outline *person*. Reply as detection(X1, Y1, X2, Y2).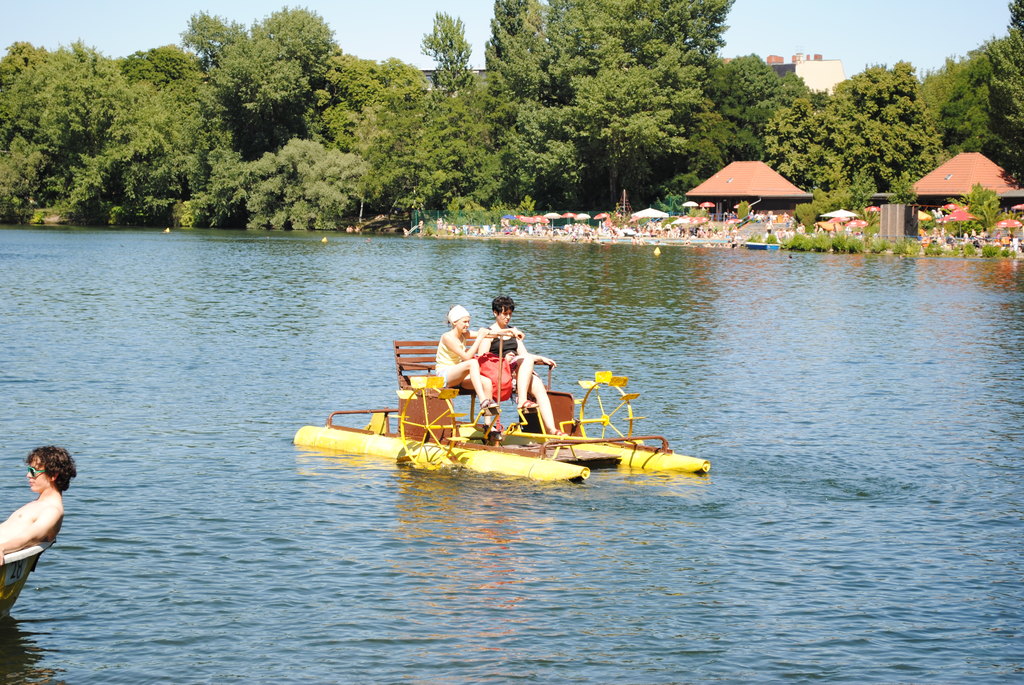
detection(719, 216, 739, 244).
